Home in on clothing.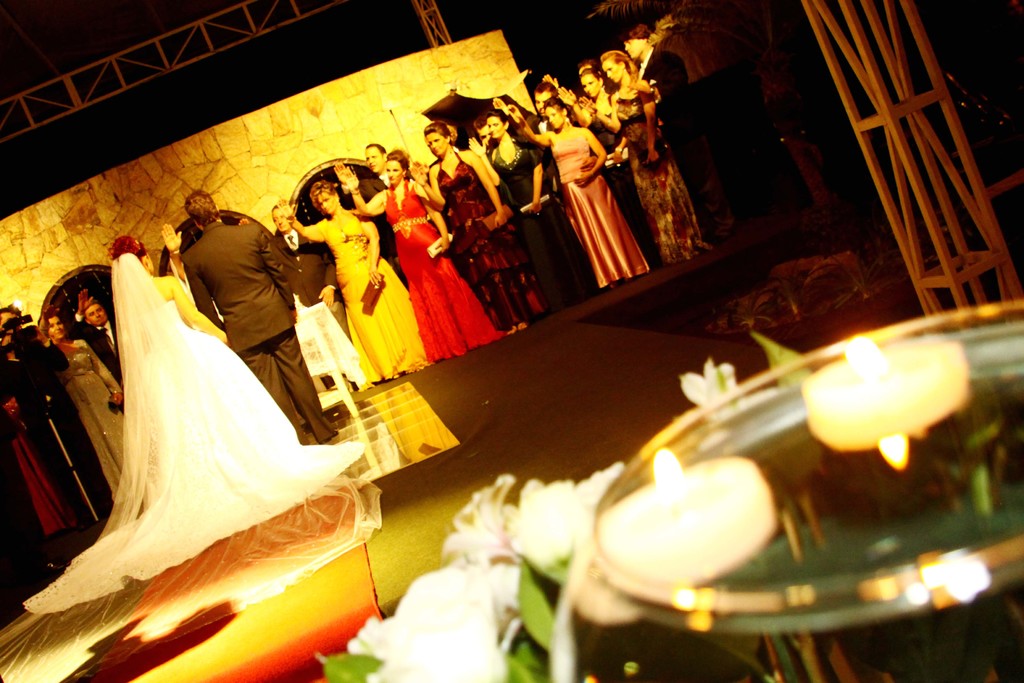
Homed in at 381, 188, 520, 359.
